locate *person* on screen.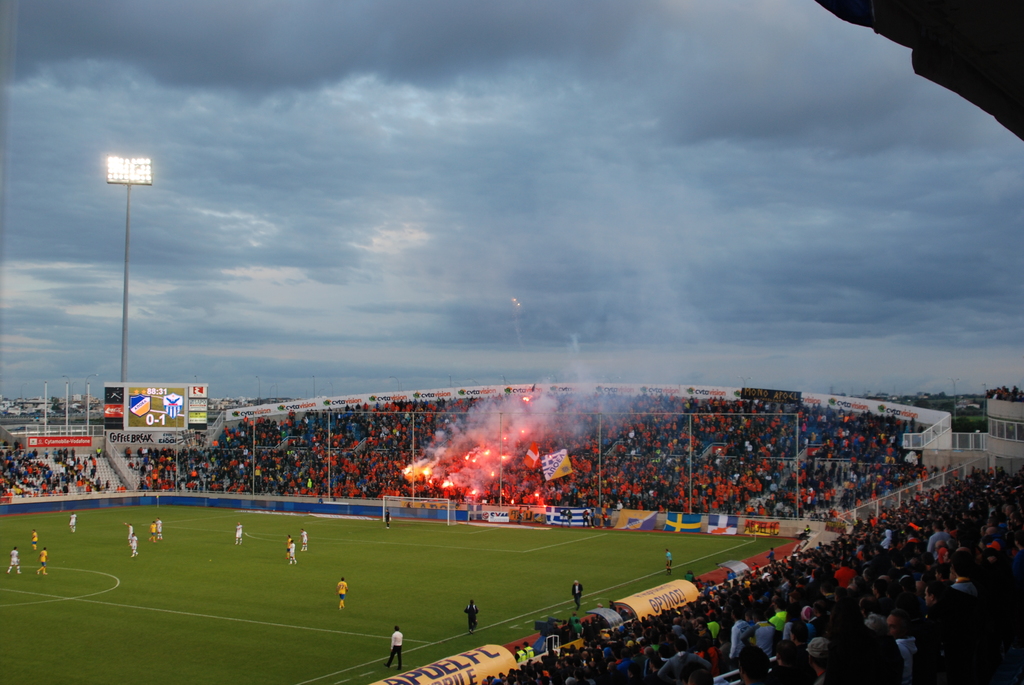
On screen at pyautogui.locateOnScreen(69, 512, 74, 533).
